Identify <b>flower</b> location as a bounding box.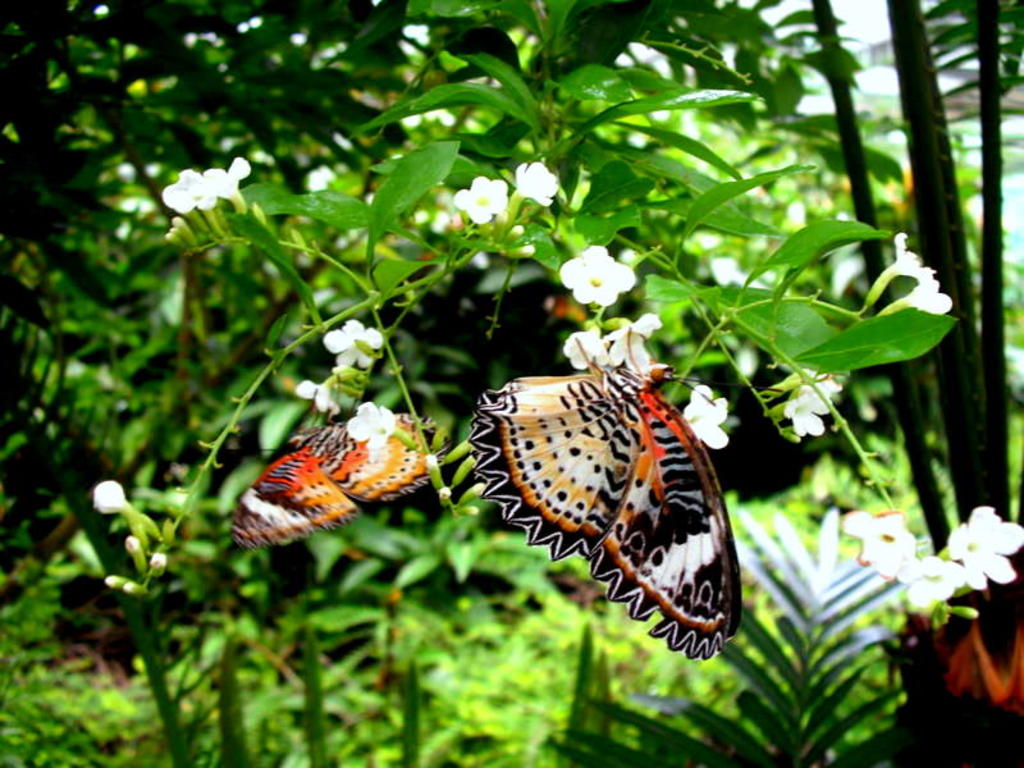
439/438/475/461.
